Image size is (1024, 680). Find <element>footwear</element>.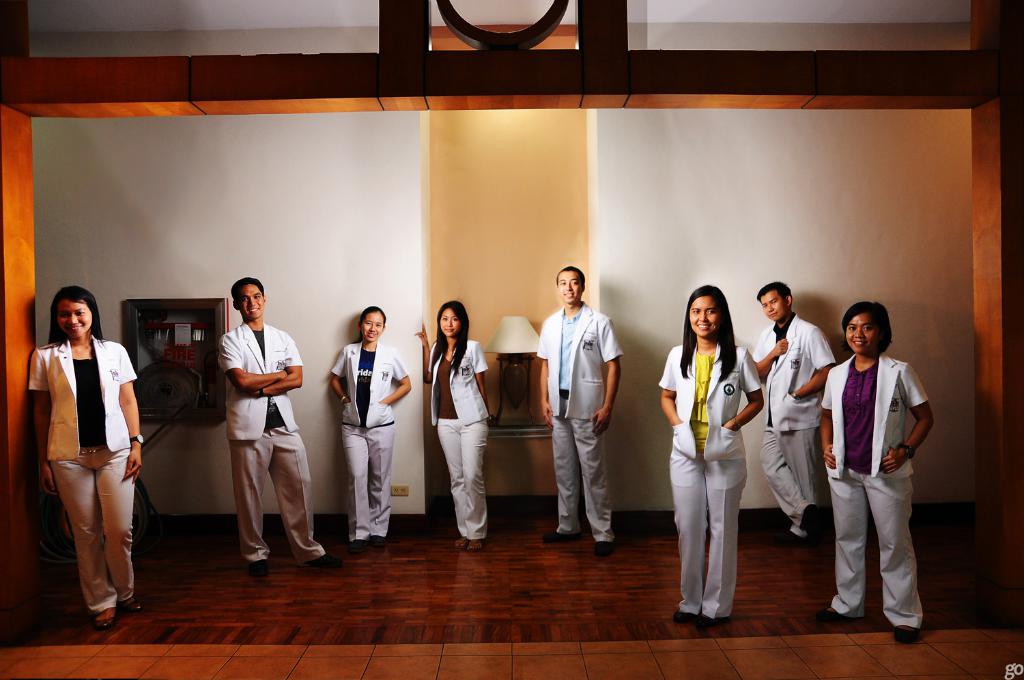
bbox=(306, 554, 341, 567).
